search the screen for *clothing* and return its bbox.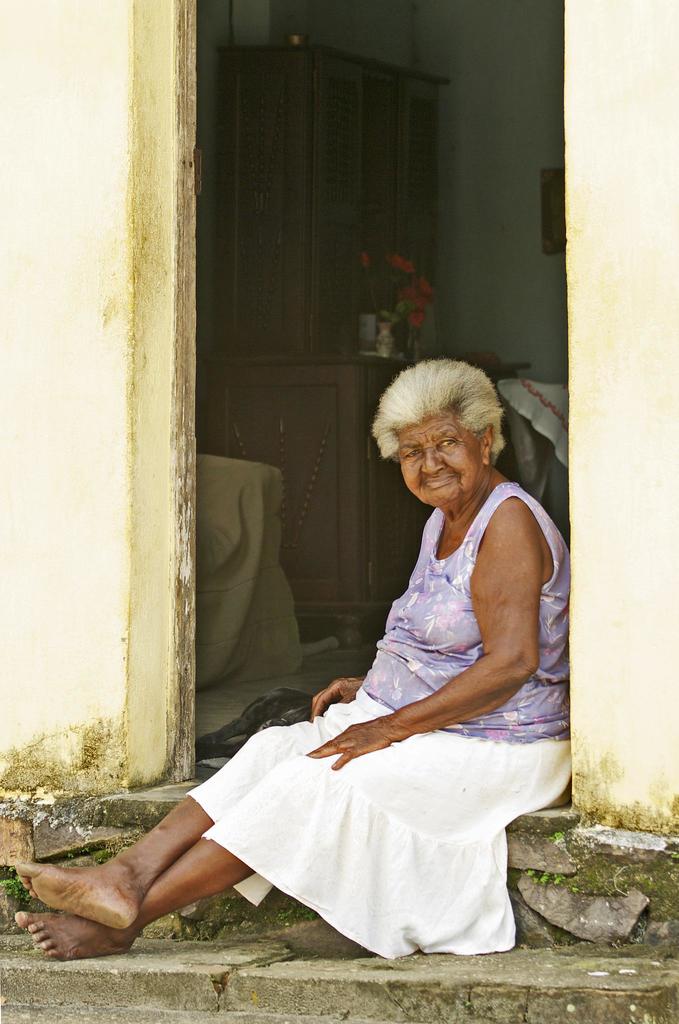
Found: 194:469:561:930.
